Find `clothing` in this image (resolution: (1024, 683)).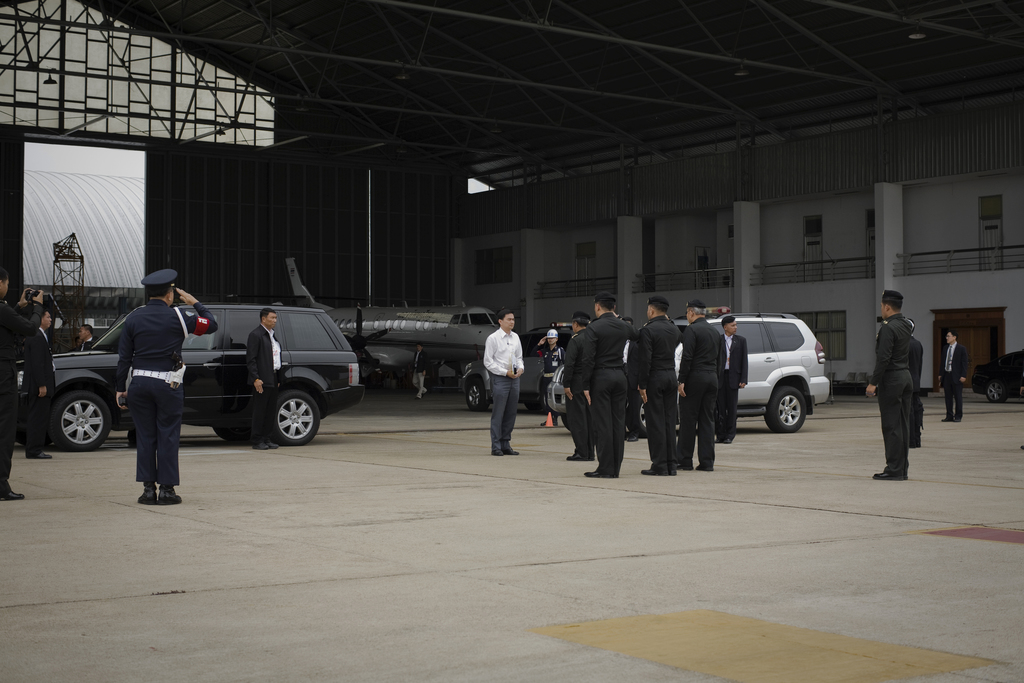
[left=872, top=317, right=917, bottom=470].
